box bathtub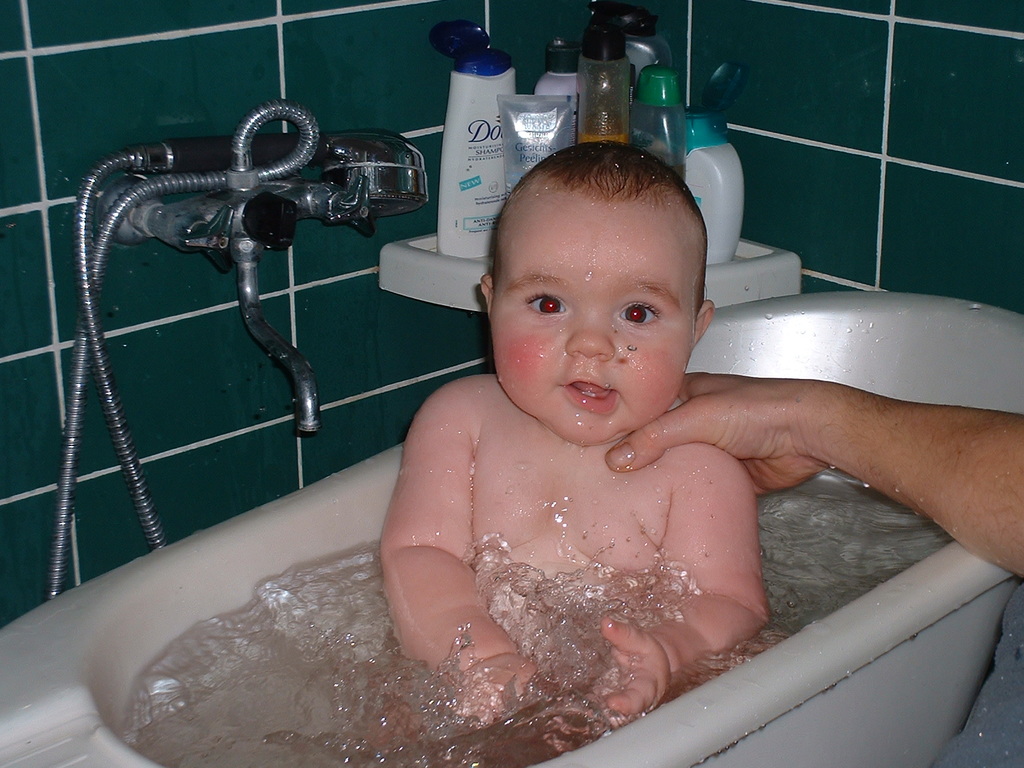
(0,187,1023,767)
